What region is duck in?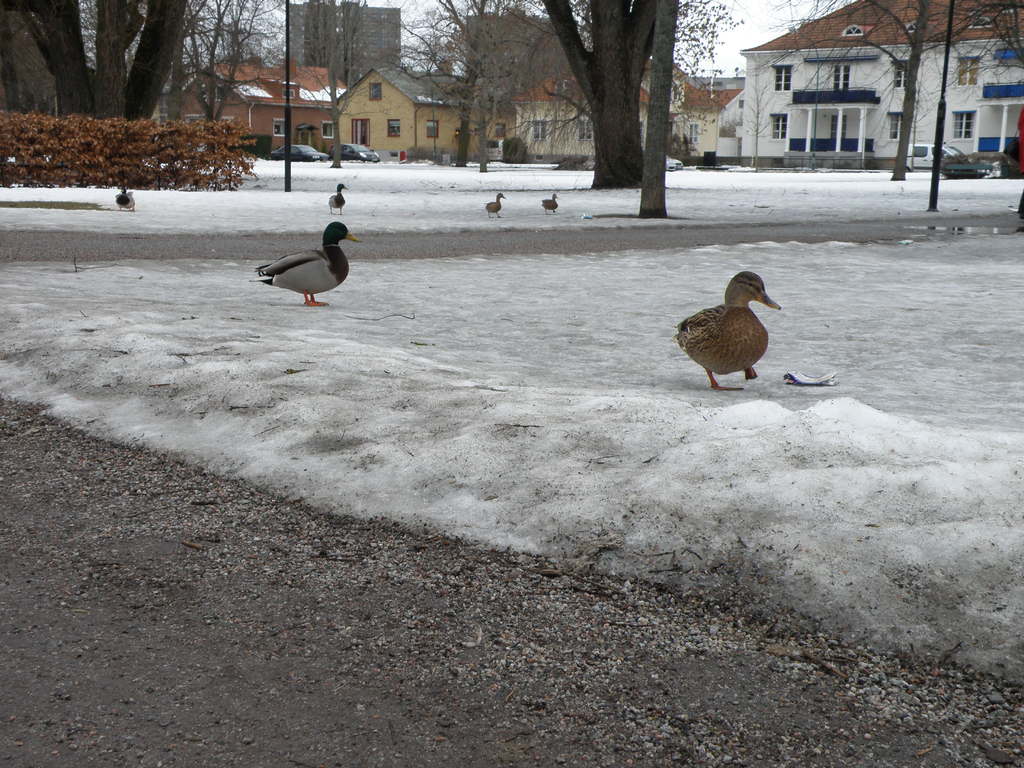
x1=320 y1=180 x2=348 y2=212.
